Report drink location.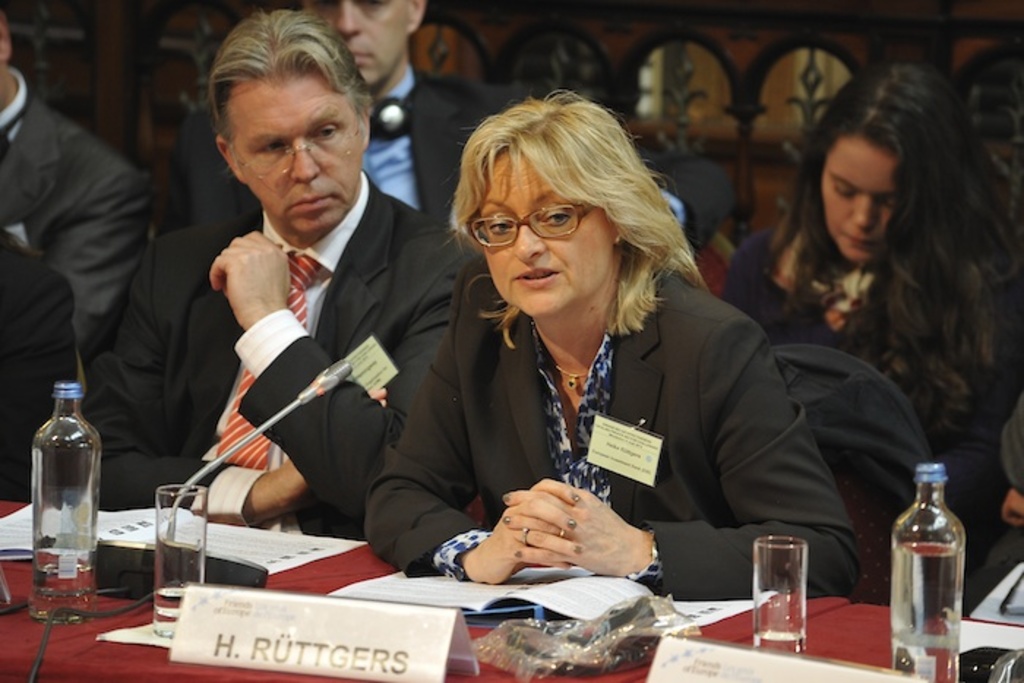
Report: pyautogui.locateOnScreen(753, 629, 806, 649).
